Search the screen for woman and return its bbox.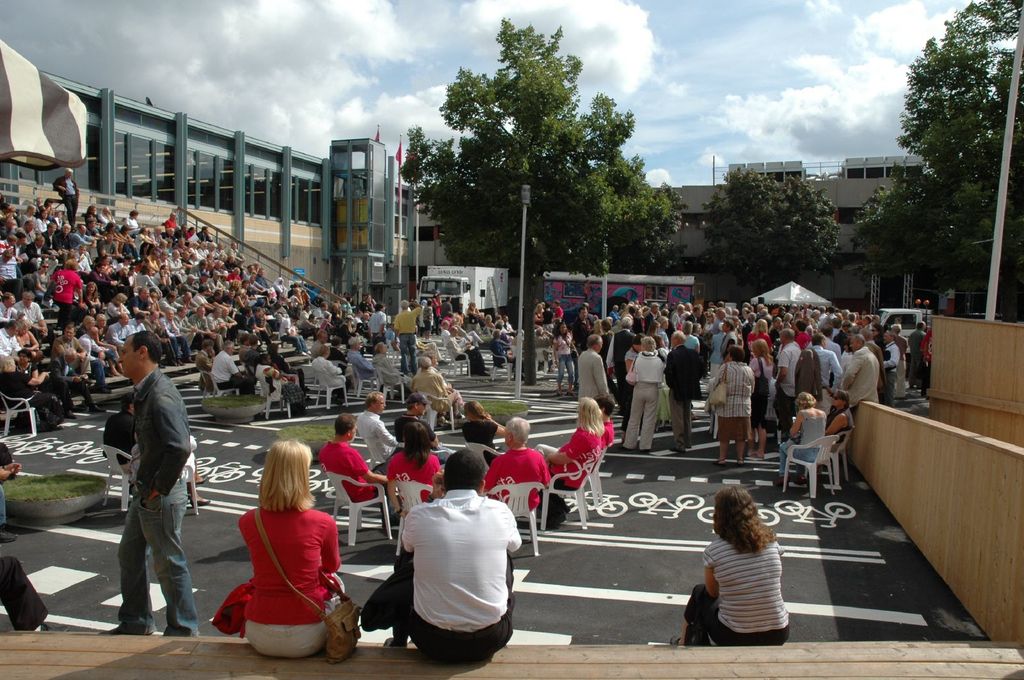
Found: [x1=0, y1=356, x2=67, y2=429].
